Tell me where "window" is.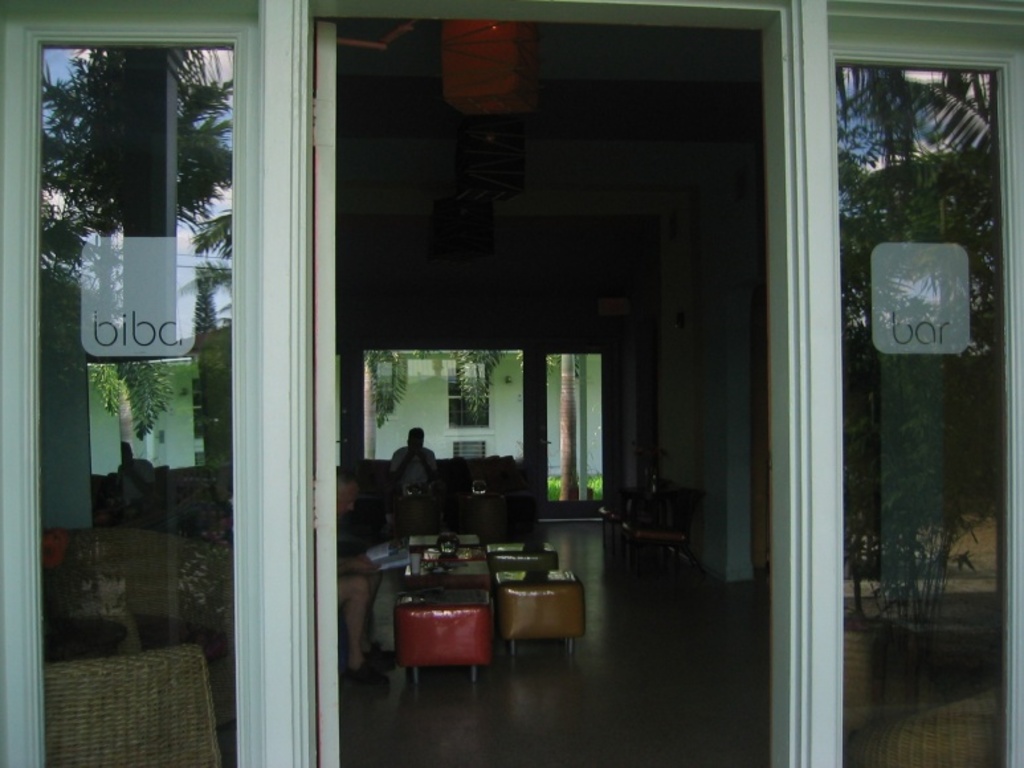
"window" is at detection(0, 7, 790, 743).
